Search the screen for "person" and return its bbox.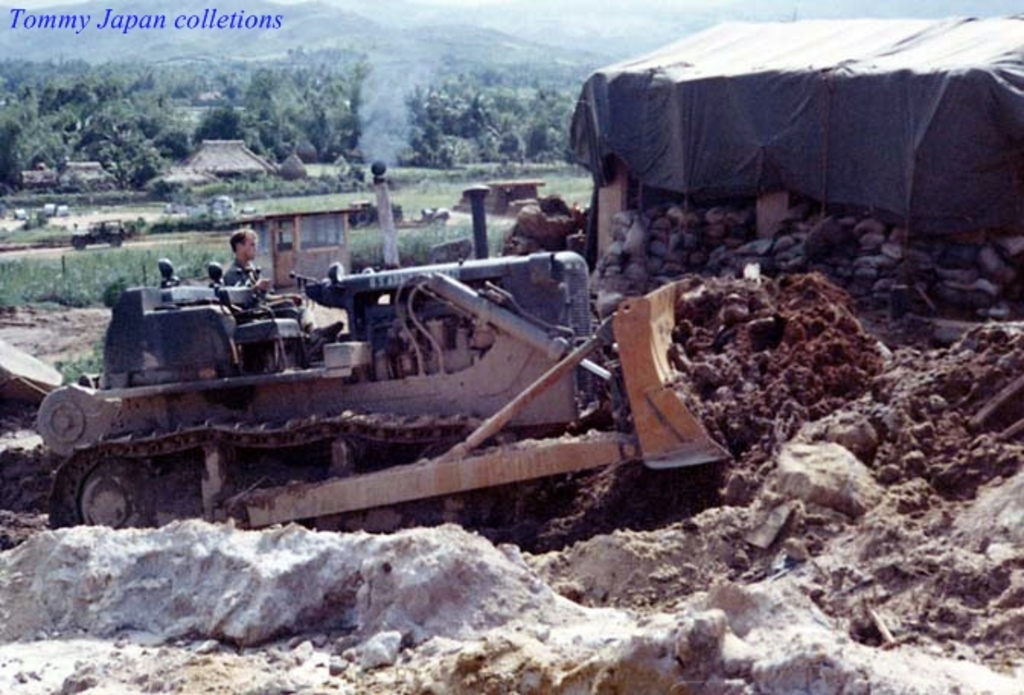
Found: locate(227, 230, 347, 335).
